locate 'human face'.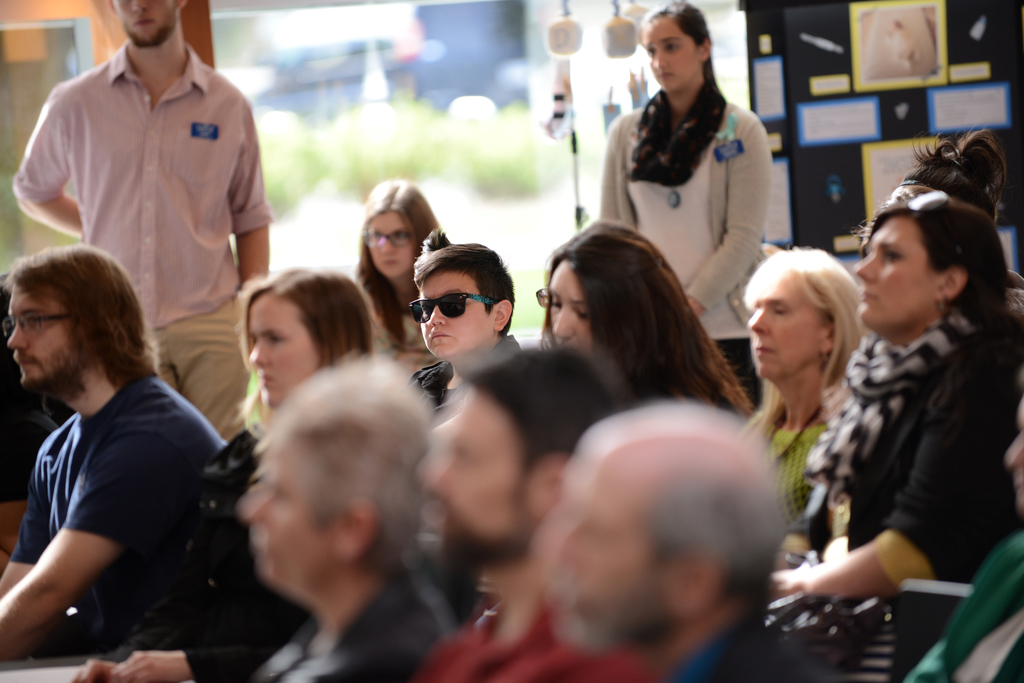
Bounding box: l=420, t=268, r=497, b=358.
